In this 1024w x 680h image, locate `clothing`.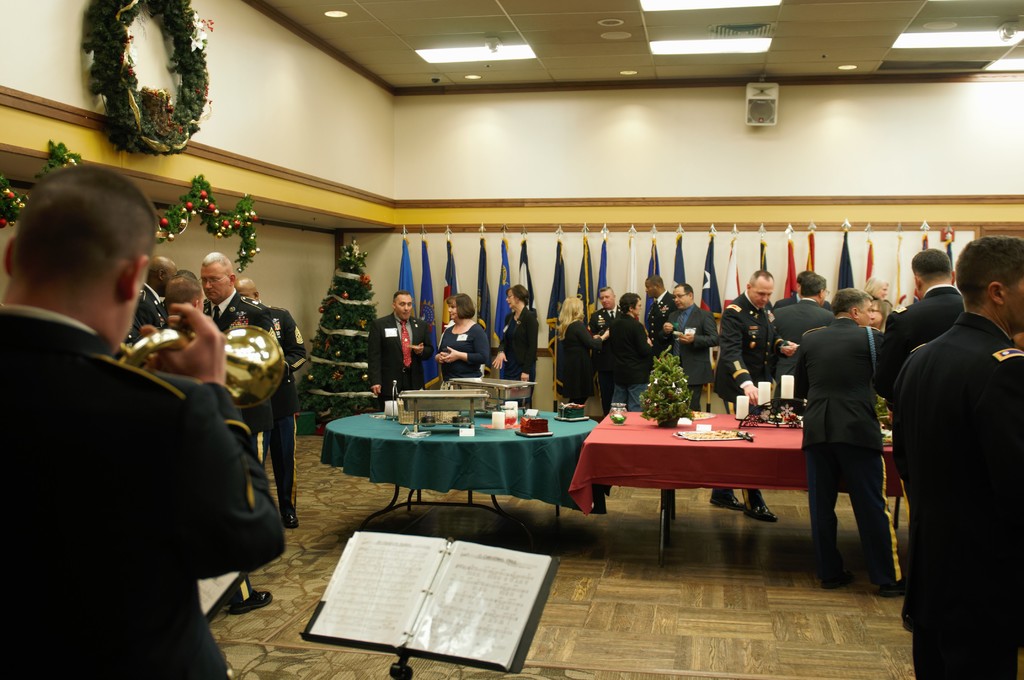
Bounding box: 438 321 492 378.
